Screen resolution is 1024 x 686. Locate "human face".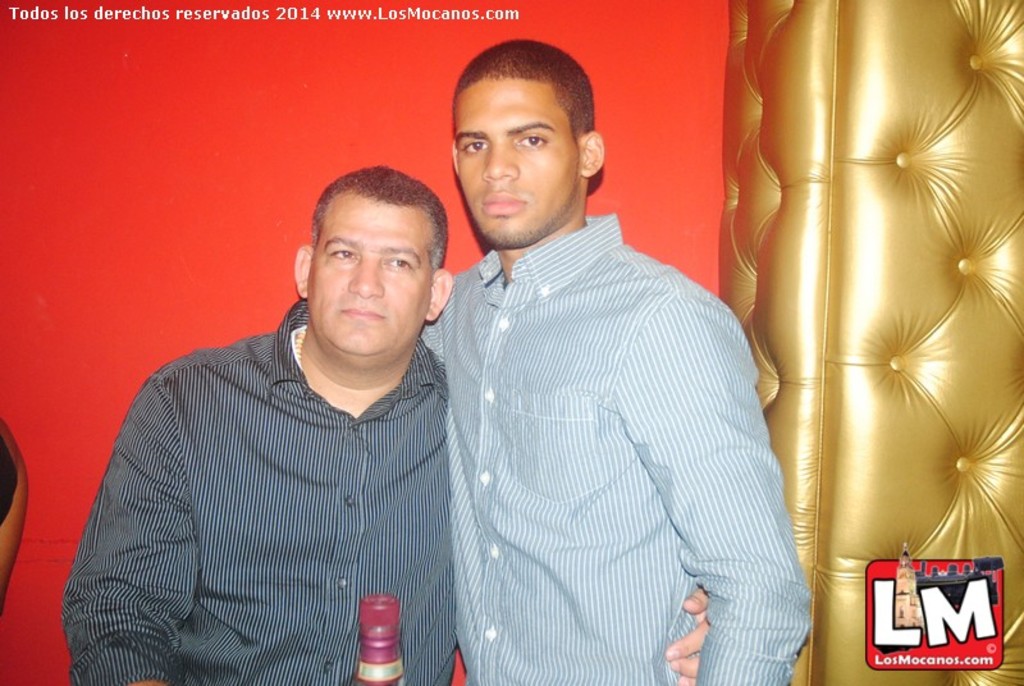
<bbox>448, 86, 577, 247</bbox>.
